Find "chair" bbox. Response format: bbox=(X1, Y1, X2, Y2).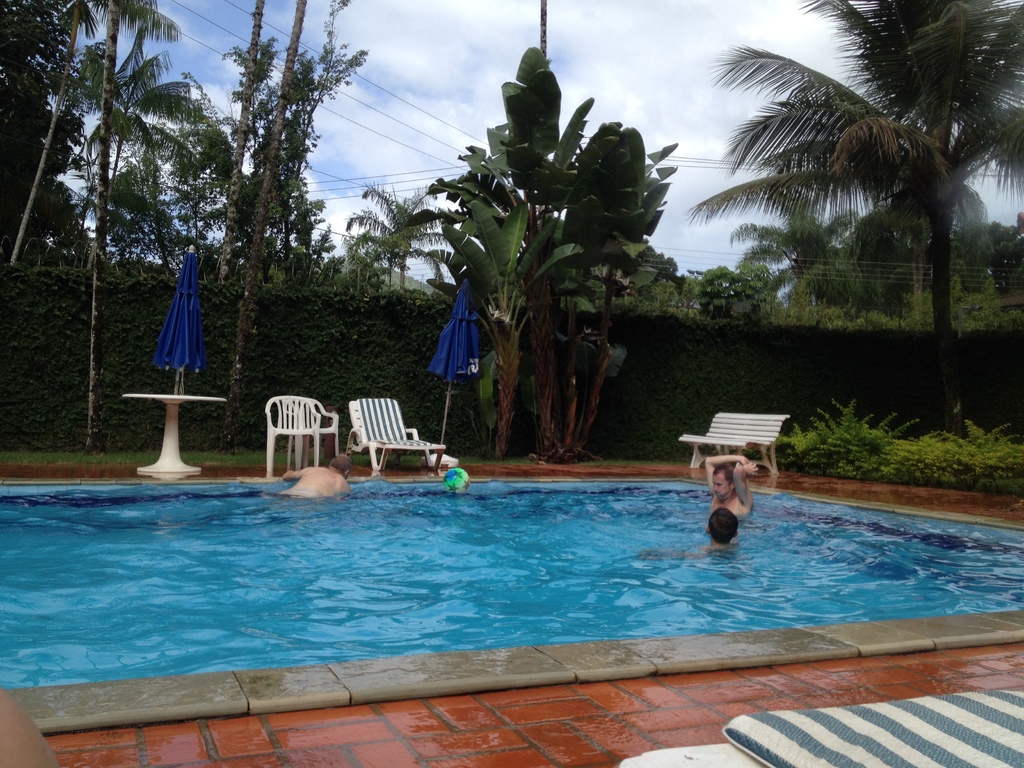
bbox=(261, 396, 325, 479).
